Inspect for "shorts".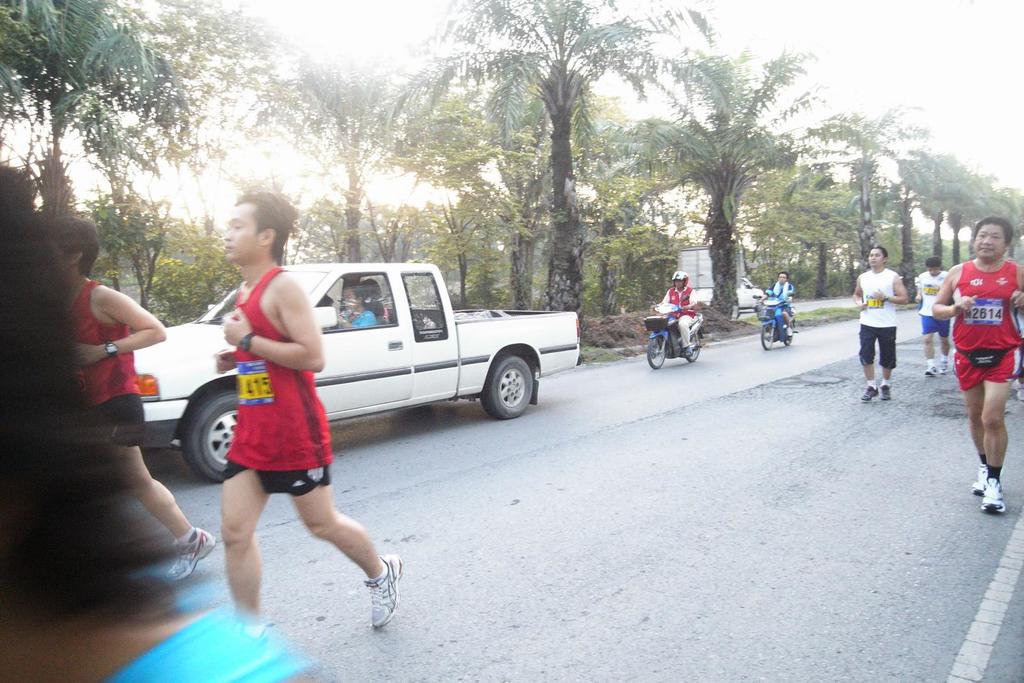
Inspection: box(951, 342, 1022, 388).
